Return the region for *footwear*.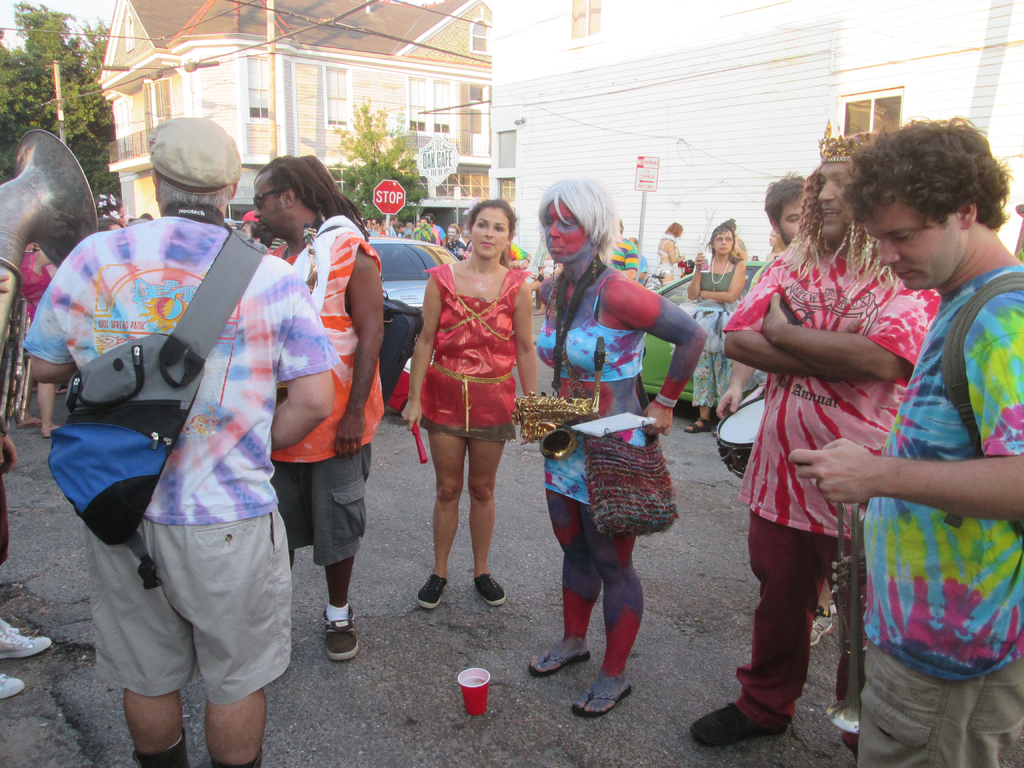
684:413:714:433.
